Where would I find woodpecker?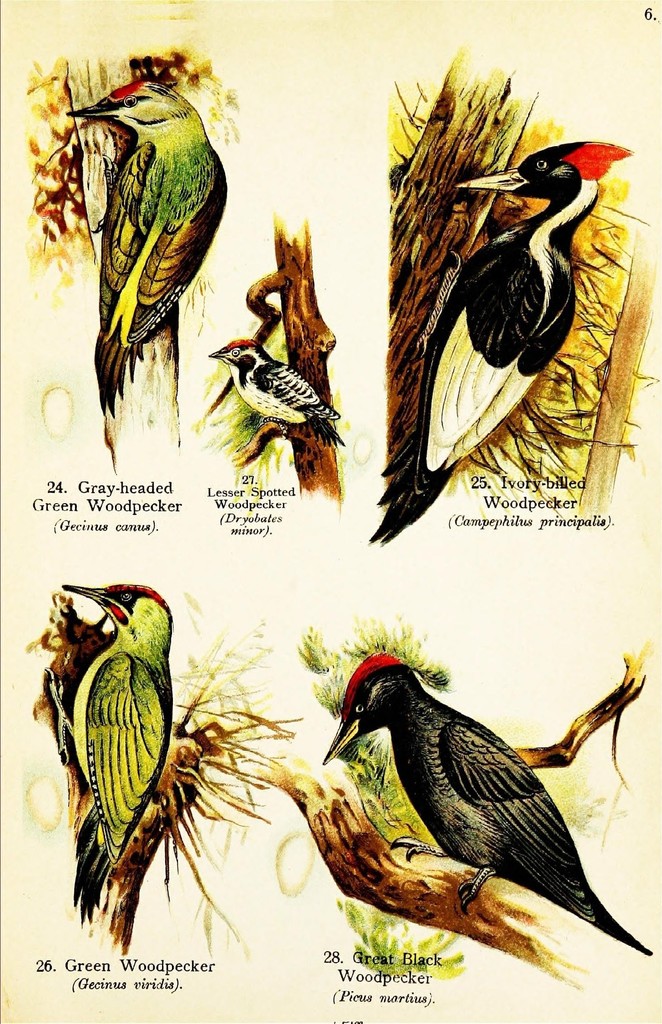
At box(61, 56, 247, 421).
